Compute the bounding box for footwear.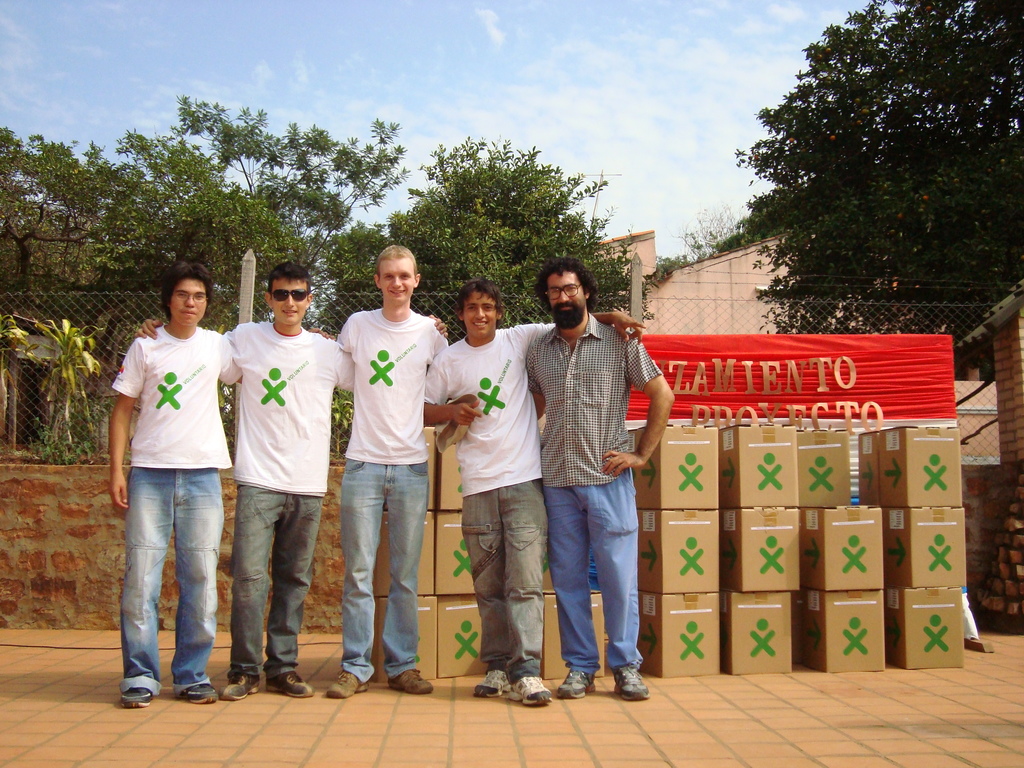
222 669 264 700.
